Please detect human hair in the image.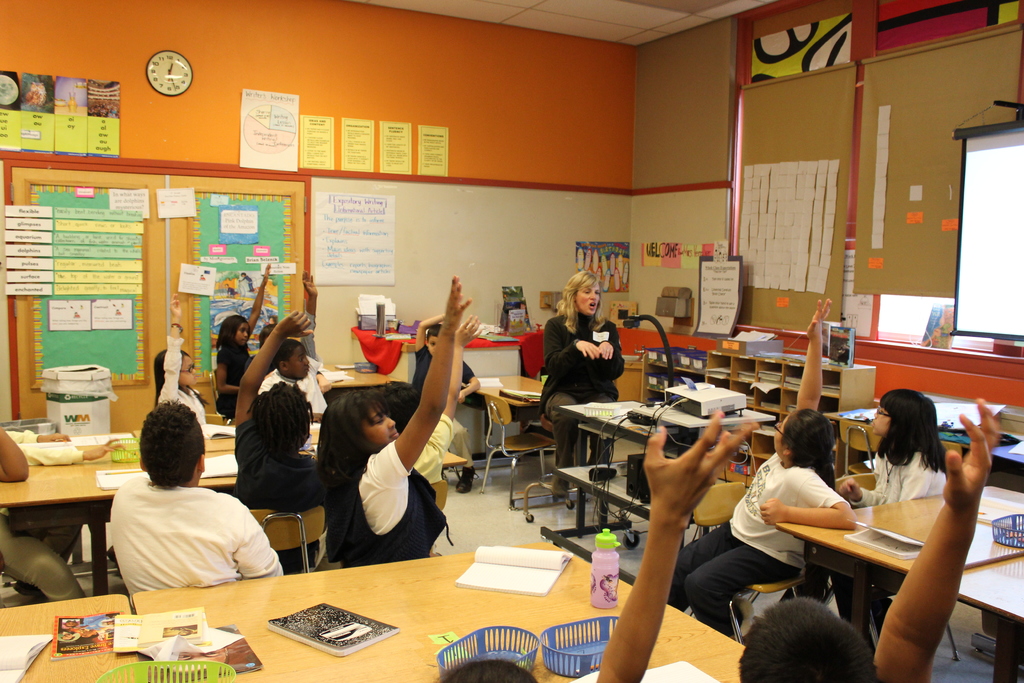
214,315,252,374.
